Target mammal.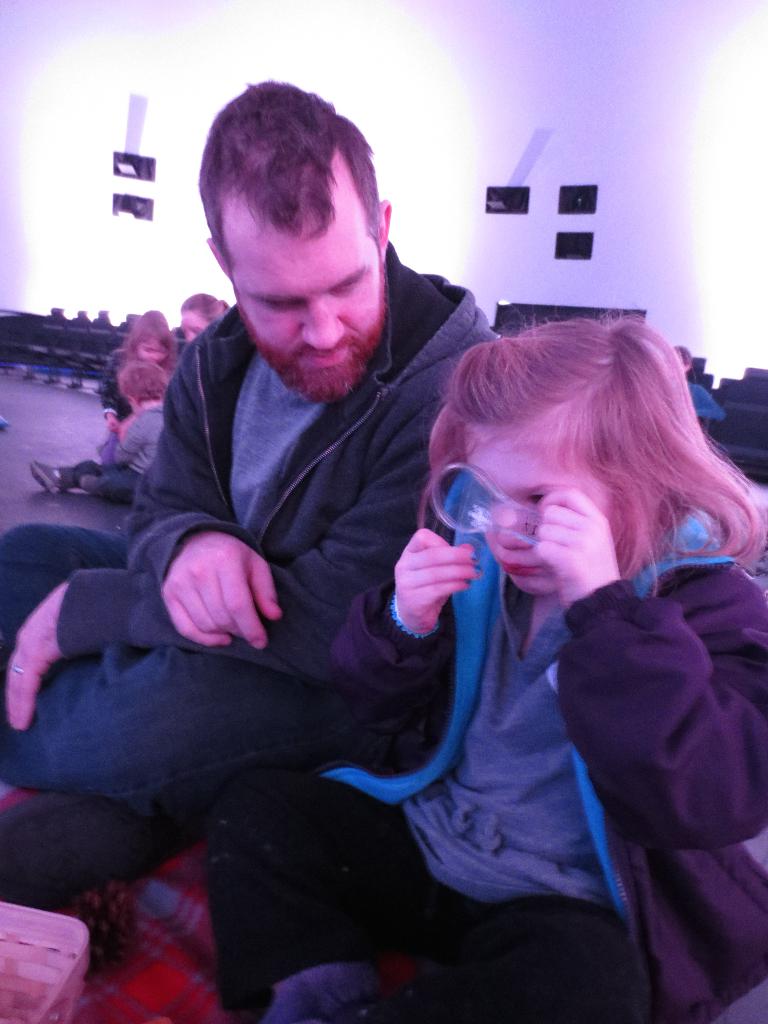
Target region: 0/76/513/817.
